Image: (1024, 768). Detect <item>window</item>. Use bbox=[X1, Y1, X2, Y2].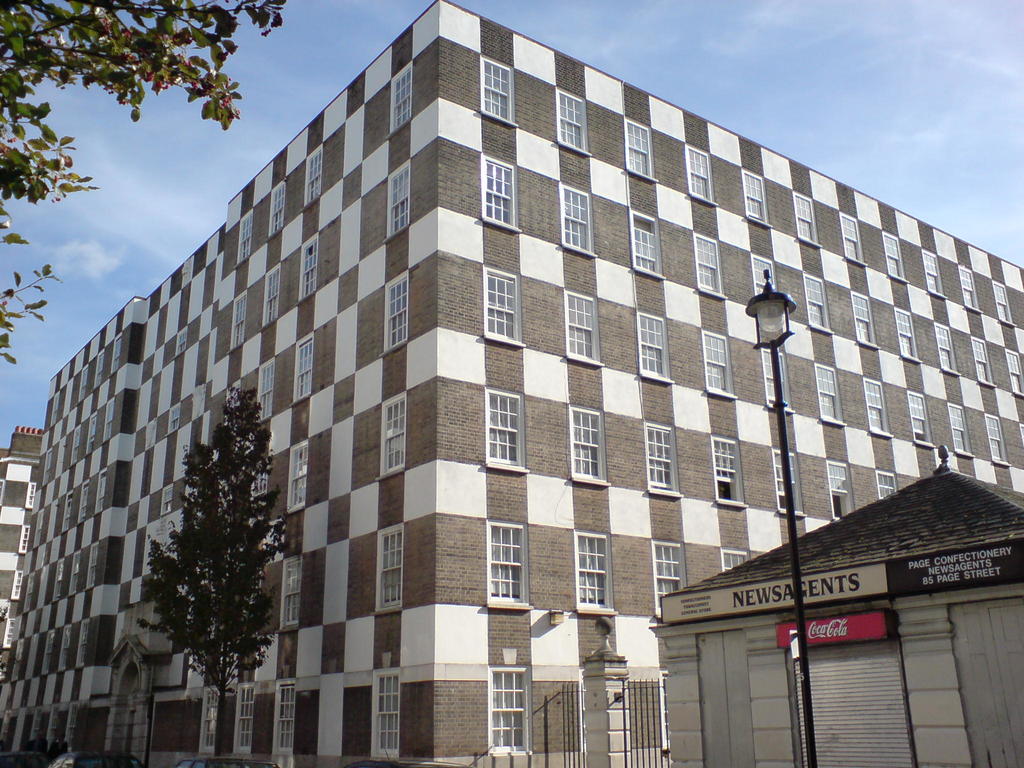
bbox=[273, 676, 296, 758].
